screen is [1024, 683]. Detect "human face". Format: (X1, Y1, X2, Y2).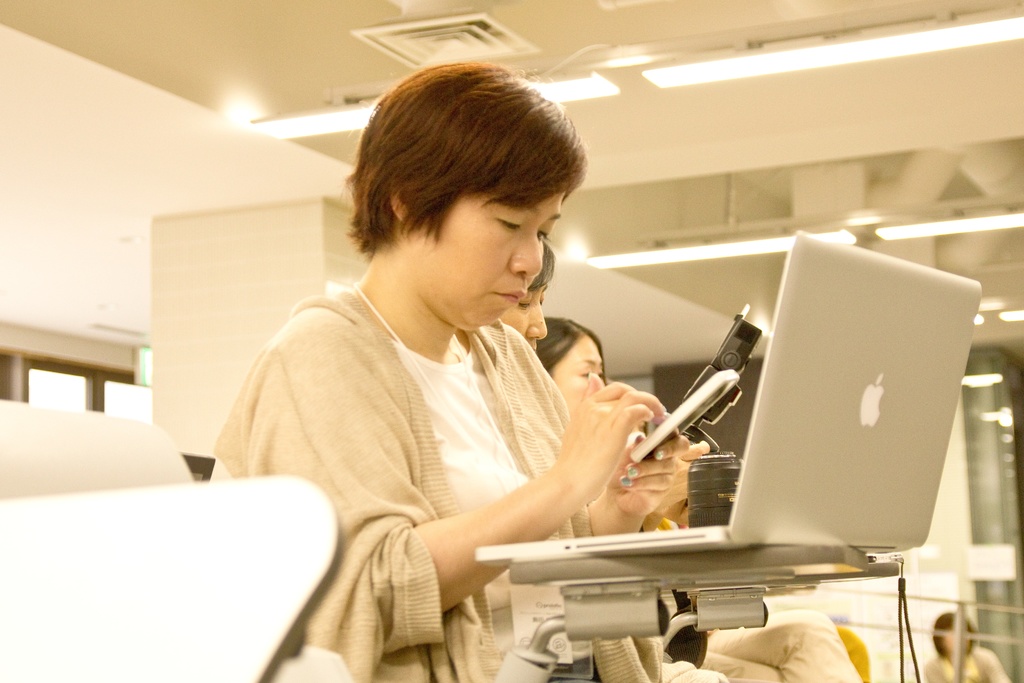
(552, 335, 605, 422).
